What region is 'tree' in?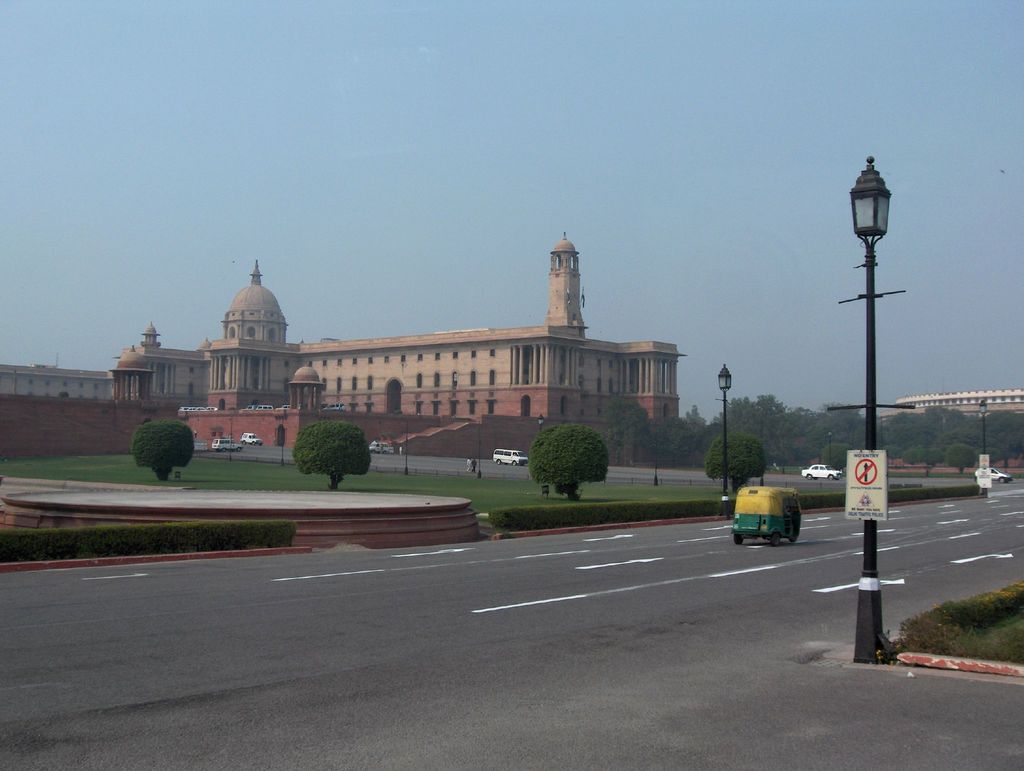
295,418,372,491.
